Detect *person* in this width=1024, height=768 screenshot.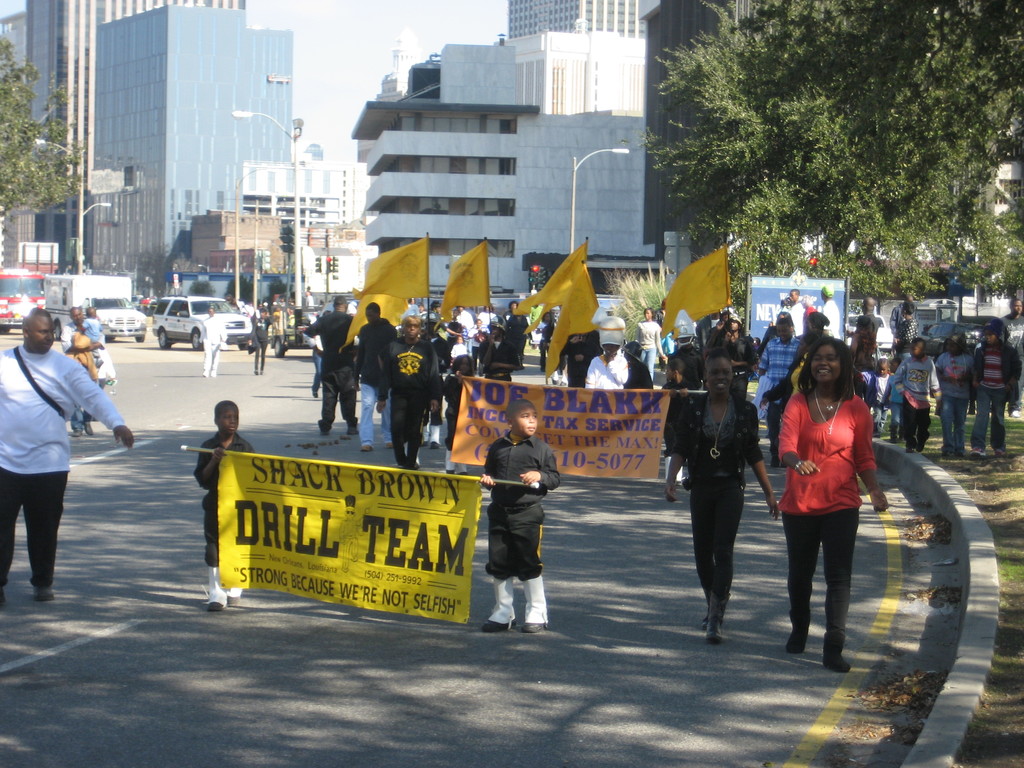
Detection: [476,410,559,630].
